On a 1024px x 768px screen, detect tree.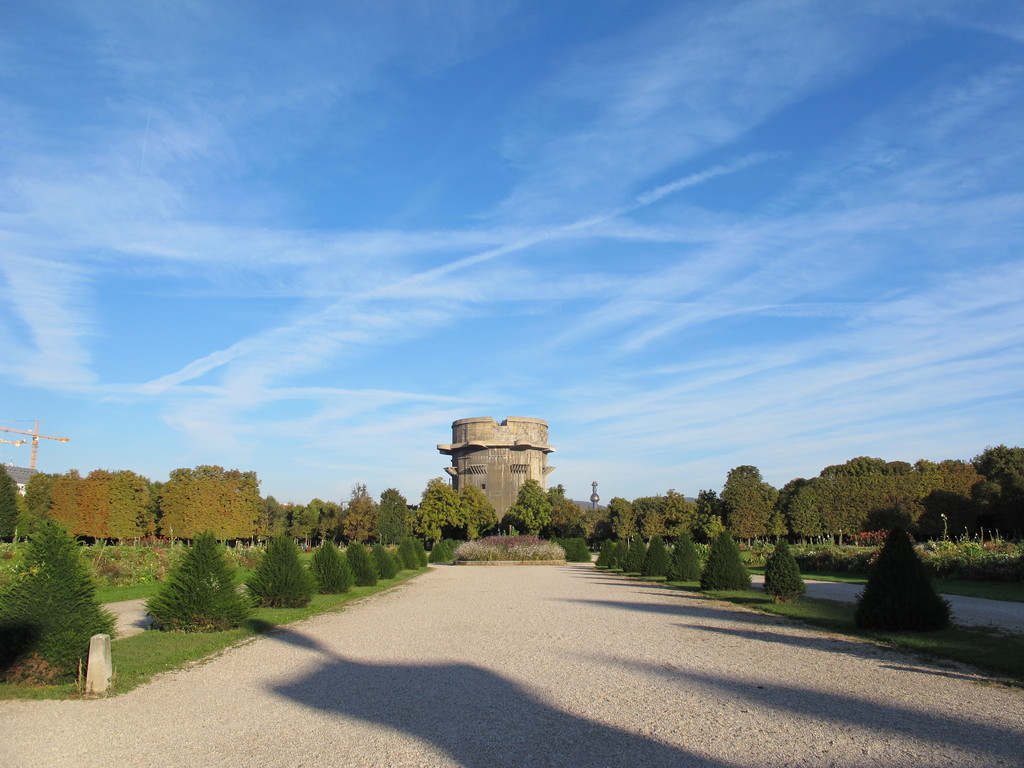
detection(0, 463, 28, 546).
